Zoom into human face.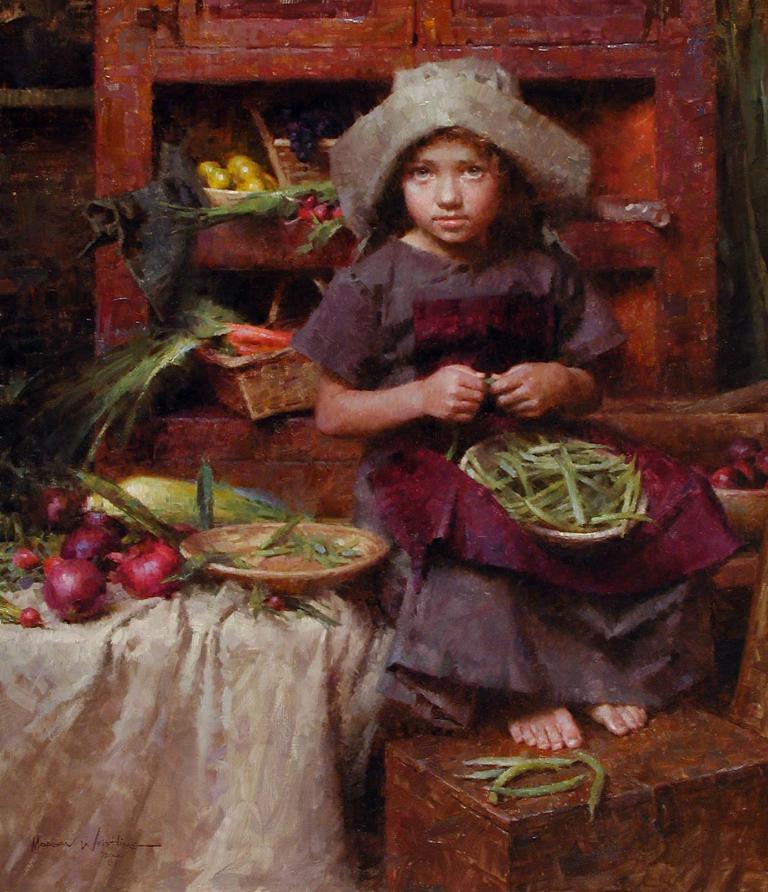
Zoom target: 389 125 527 235.
